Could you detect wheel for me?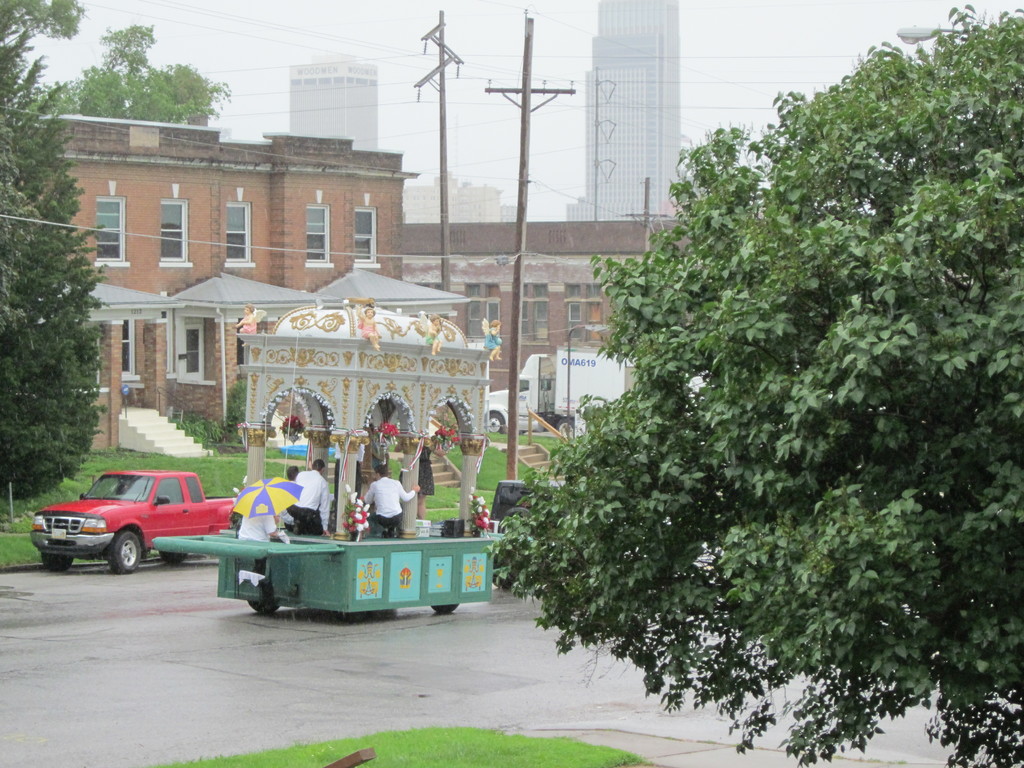
Detection result: crop(107, 535, 140, 576).
